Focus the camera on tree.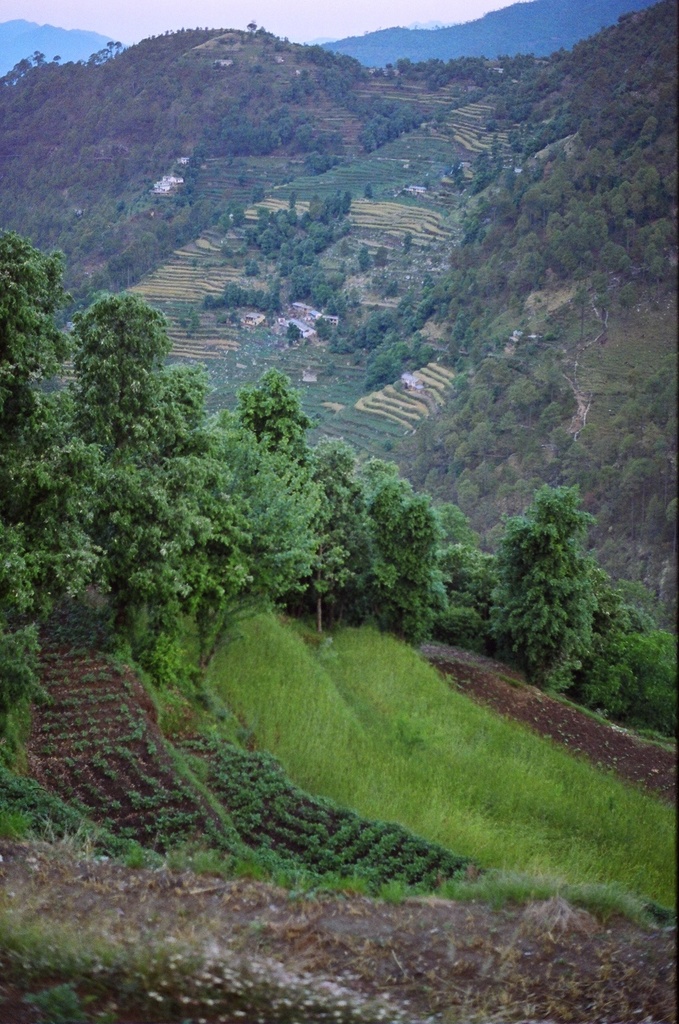
Focus region: <region>431, 494, 485, 627</region>.
